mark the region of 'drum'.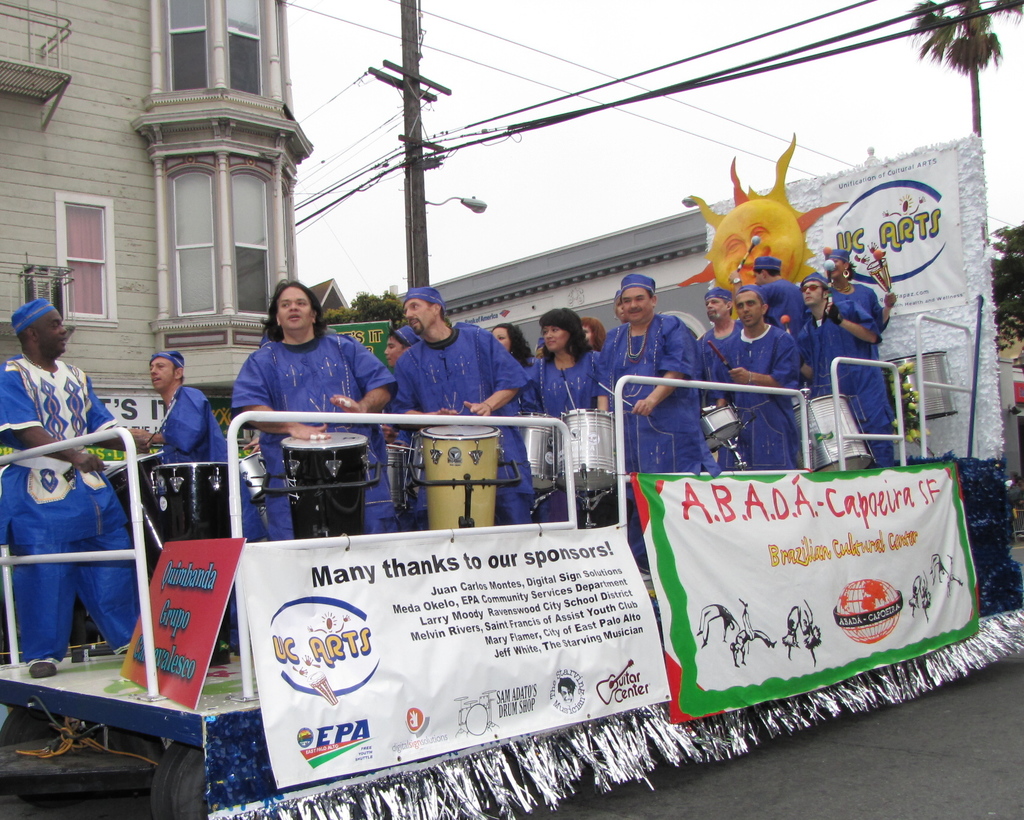
Region: rect(417, 427, 502, 531).
